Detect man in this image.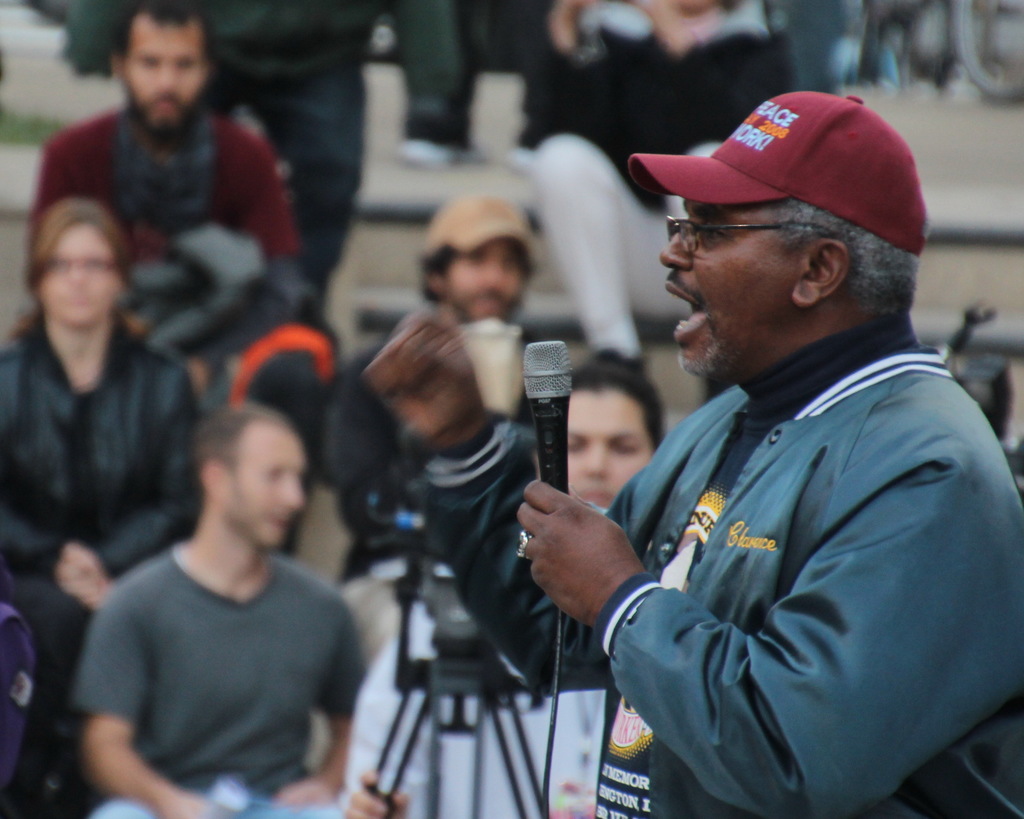
Detection: 317:201:564:644.
